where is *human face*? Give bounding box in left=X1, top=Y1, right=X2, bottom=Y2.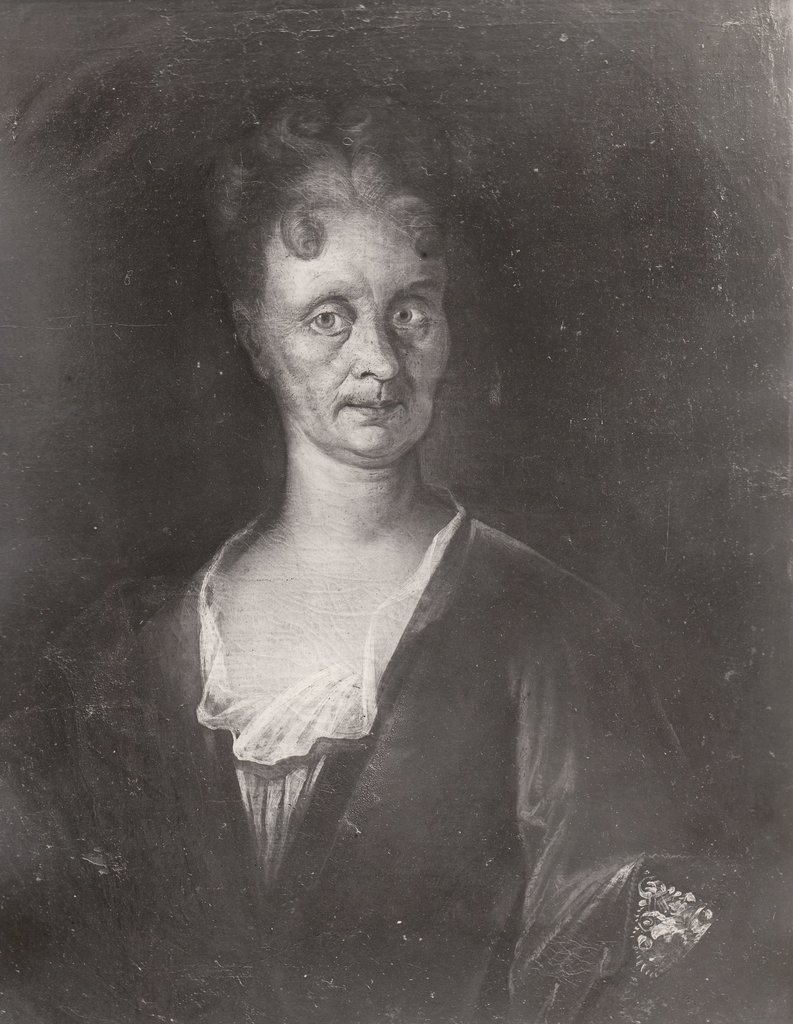
left=270, top=209, right=446, bottom=459.
